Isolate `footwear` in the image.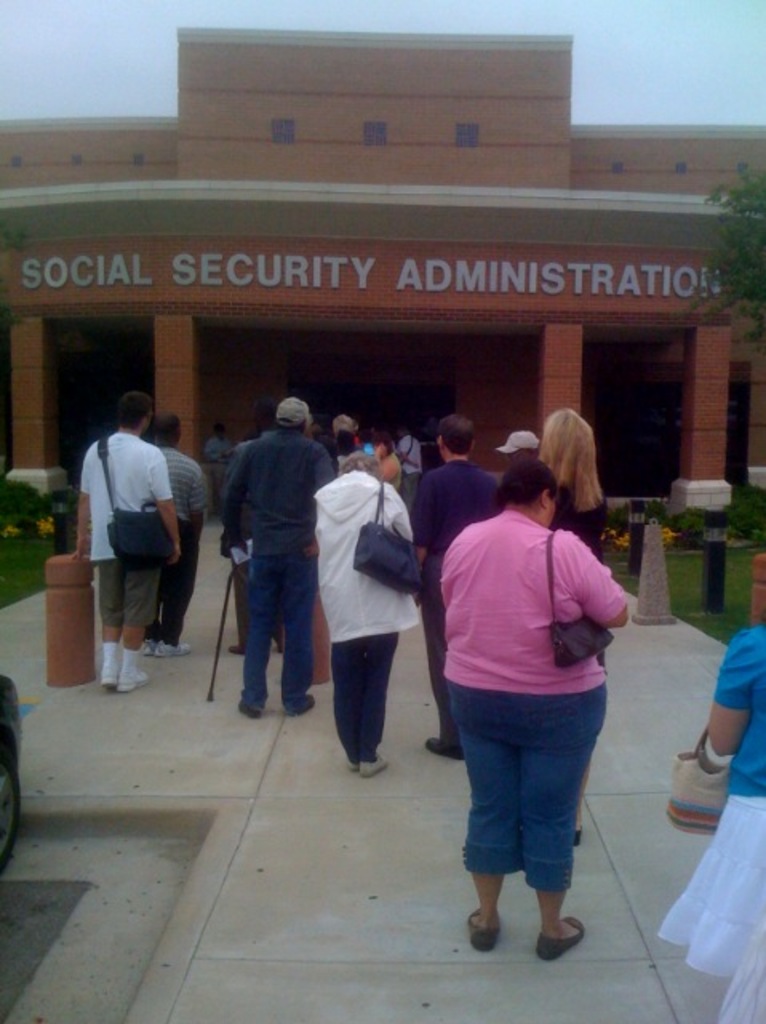
Isolated region: box(344, 744, 400, 779).
